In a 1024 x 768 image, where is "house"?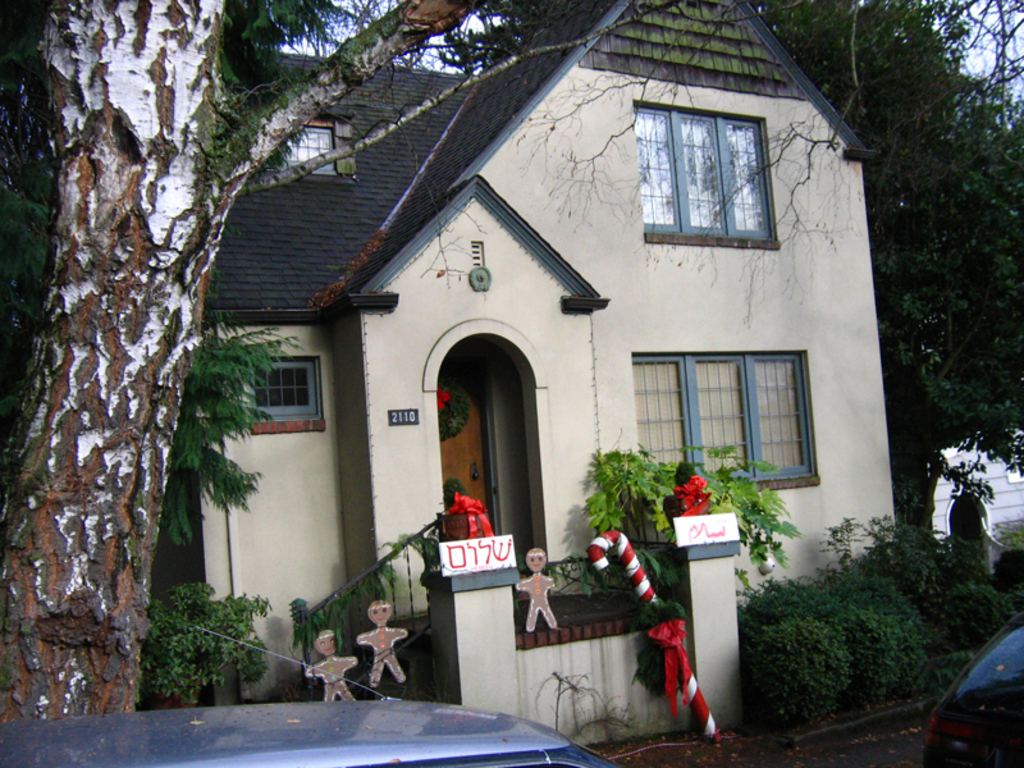
x1=128, y1=15, x2=915, y2=710.
